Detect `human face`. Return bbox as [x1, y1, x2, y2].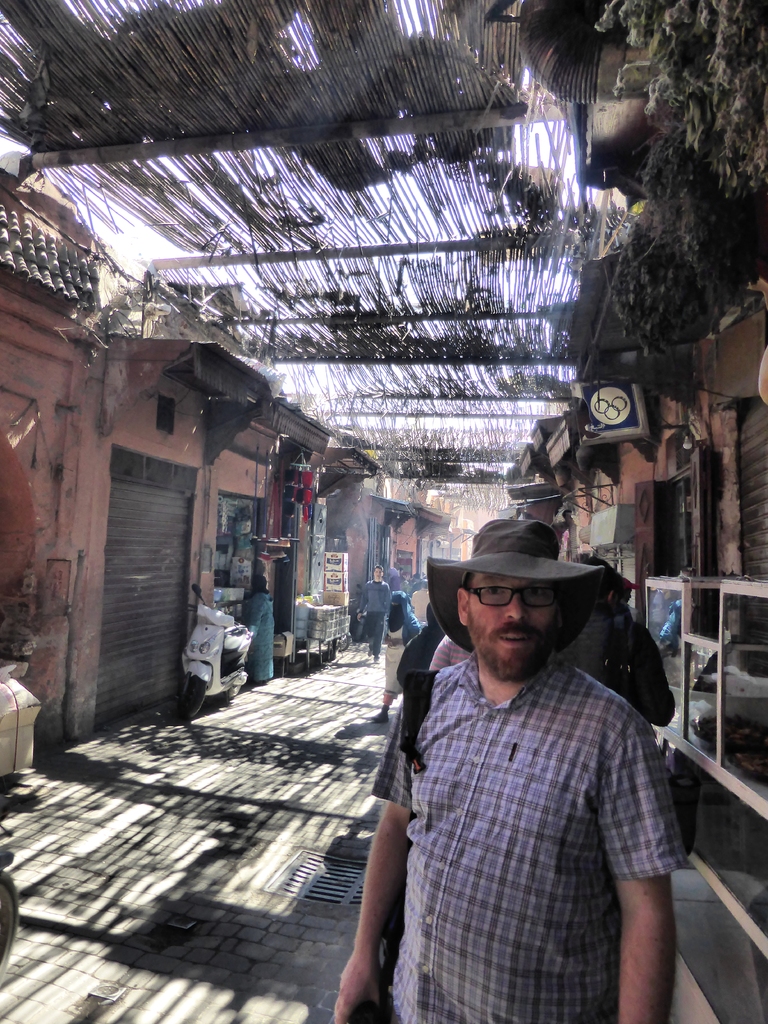
[463, 577, 563, 687].
